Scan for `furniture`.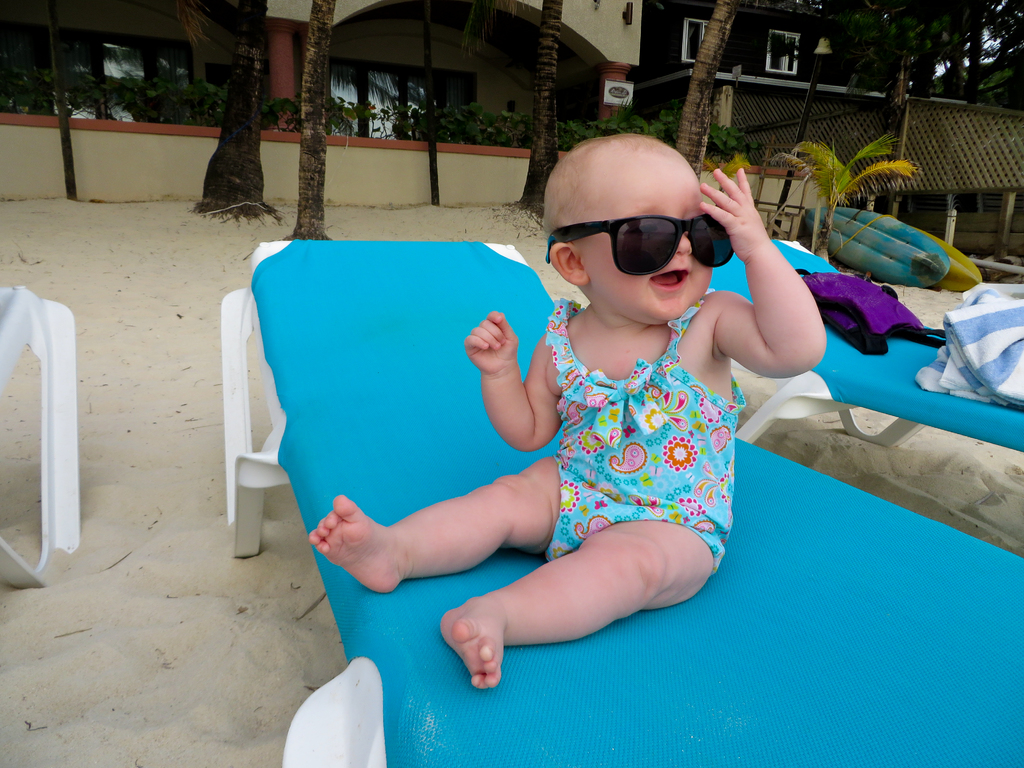
Scan result: 0/287/83/587.
